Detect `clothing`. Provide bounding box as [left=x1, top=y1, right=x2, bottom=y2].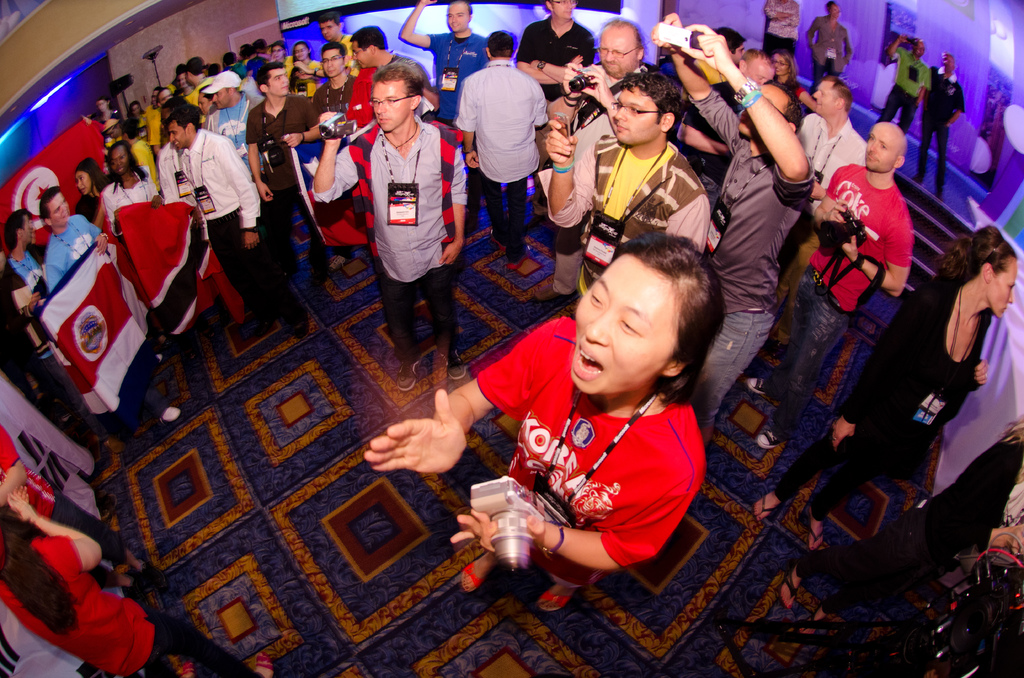
[left=449, top=312, right=723, bottom=601].
